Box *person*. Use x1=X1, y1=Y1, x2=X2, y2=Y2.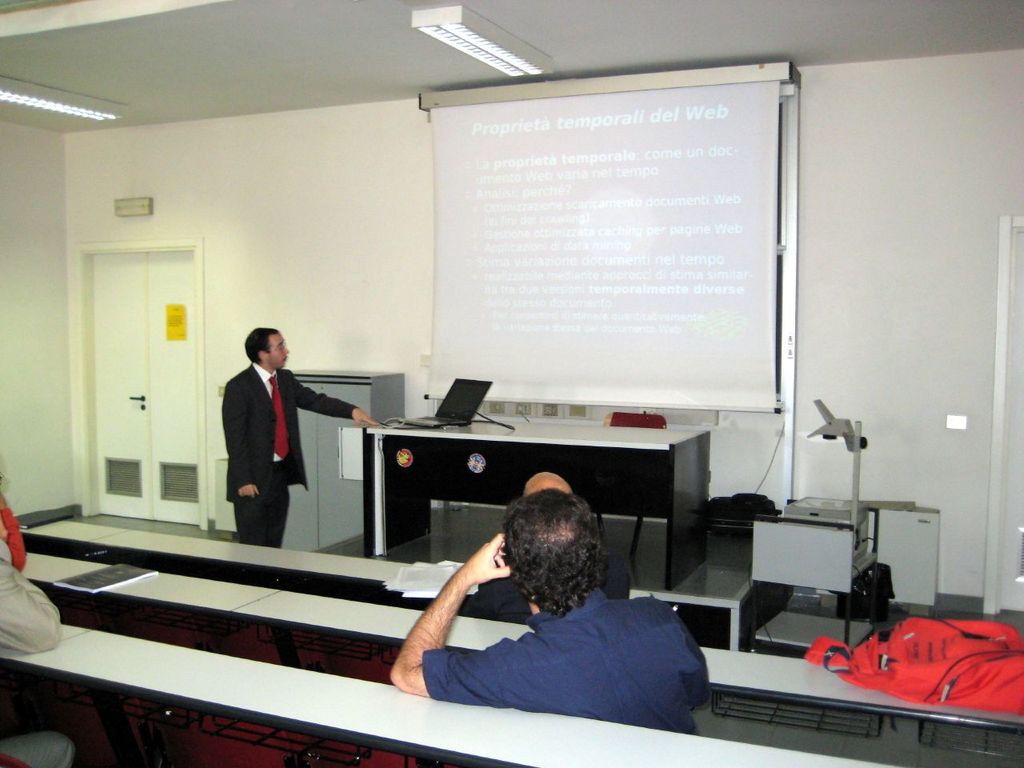
x1=224, y1=322, x2=380, y2=550.
